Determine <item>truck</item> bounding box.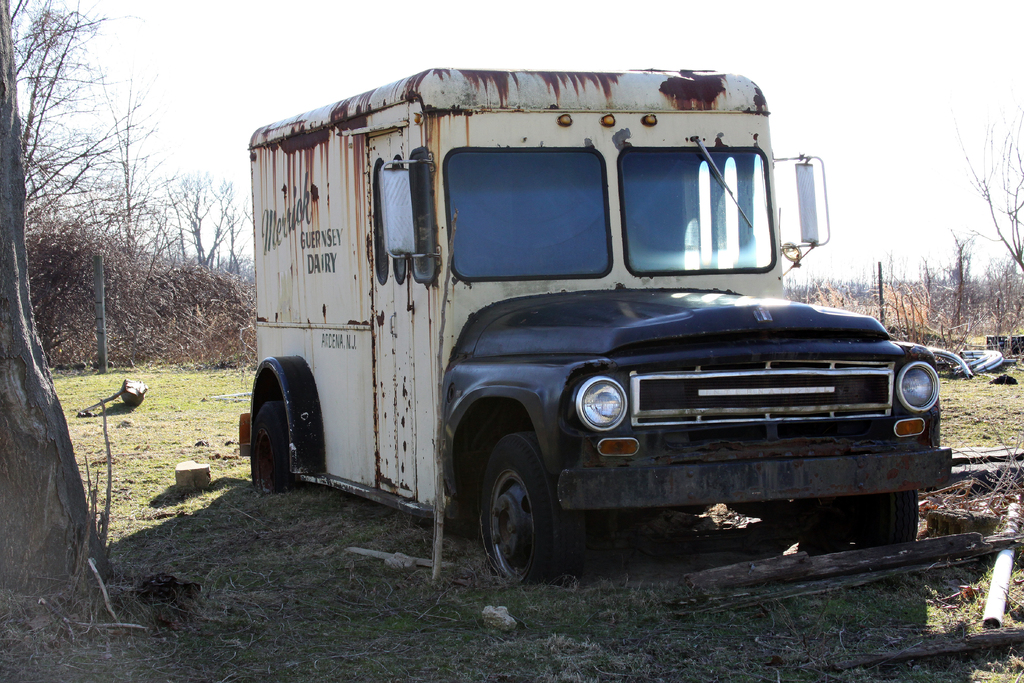
Determined: detection(221, 64, 933, 602).
